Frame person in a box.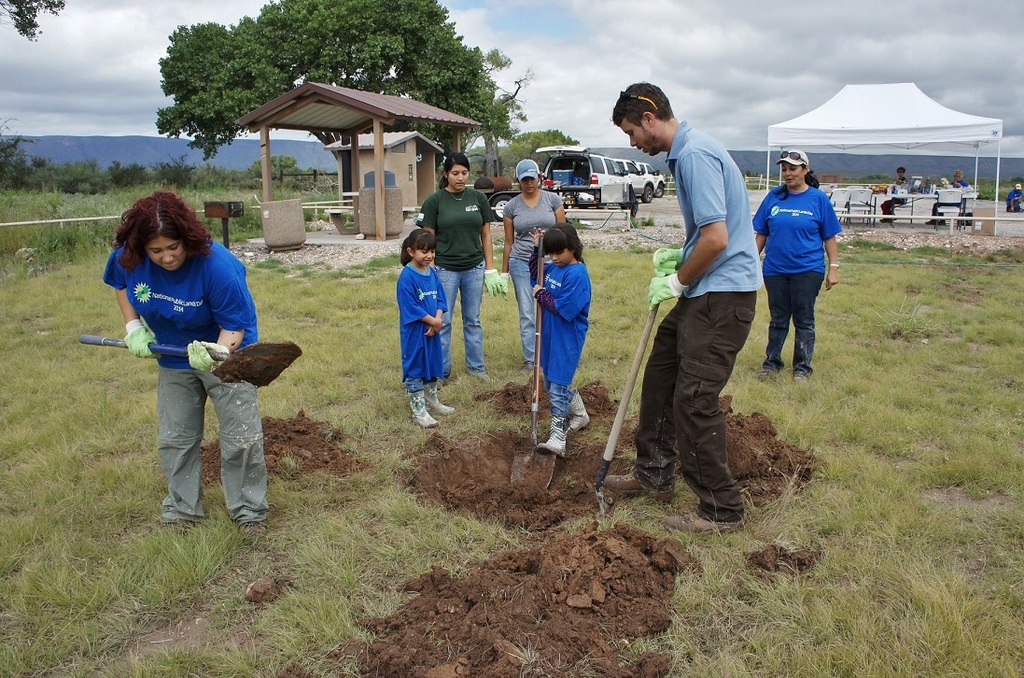
[105,190,260,538].
